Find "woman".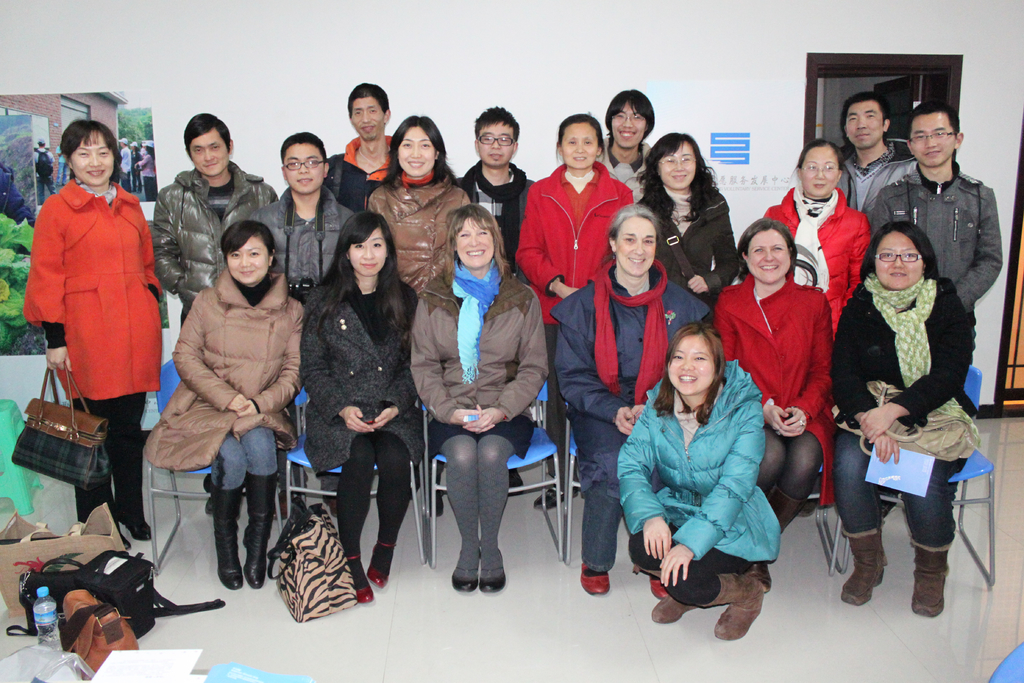
{"x1": 409, "y1": 204, "x2": 548, "y2": 593}.
